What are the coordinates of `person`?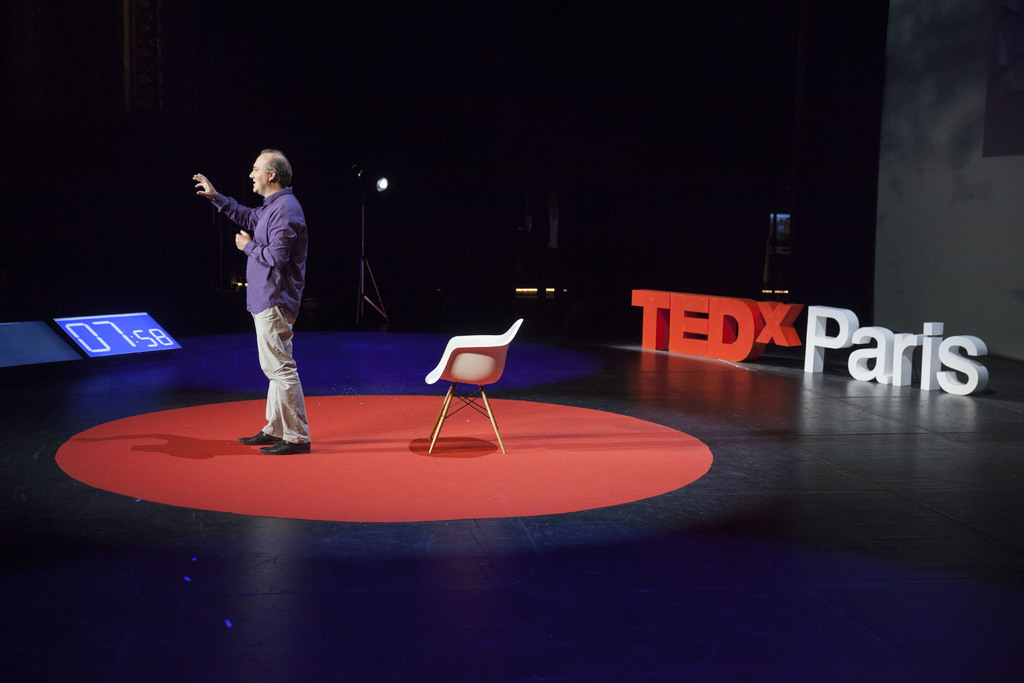
detection(198, 138, 313, 451).
